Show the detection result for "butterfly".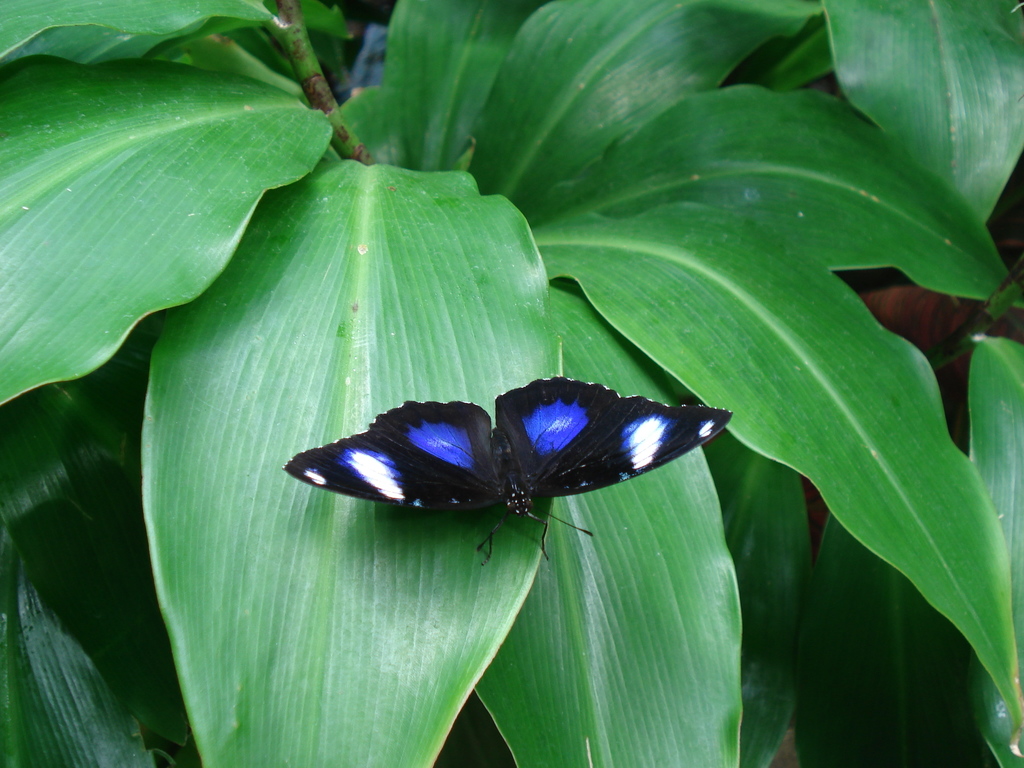
316/361/708/589.
